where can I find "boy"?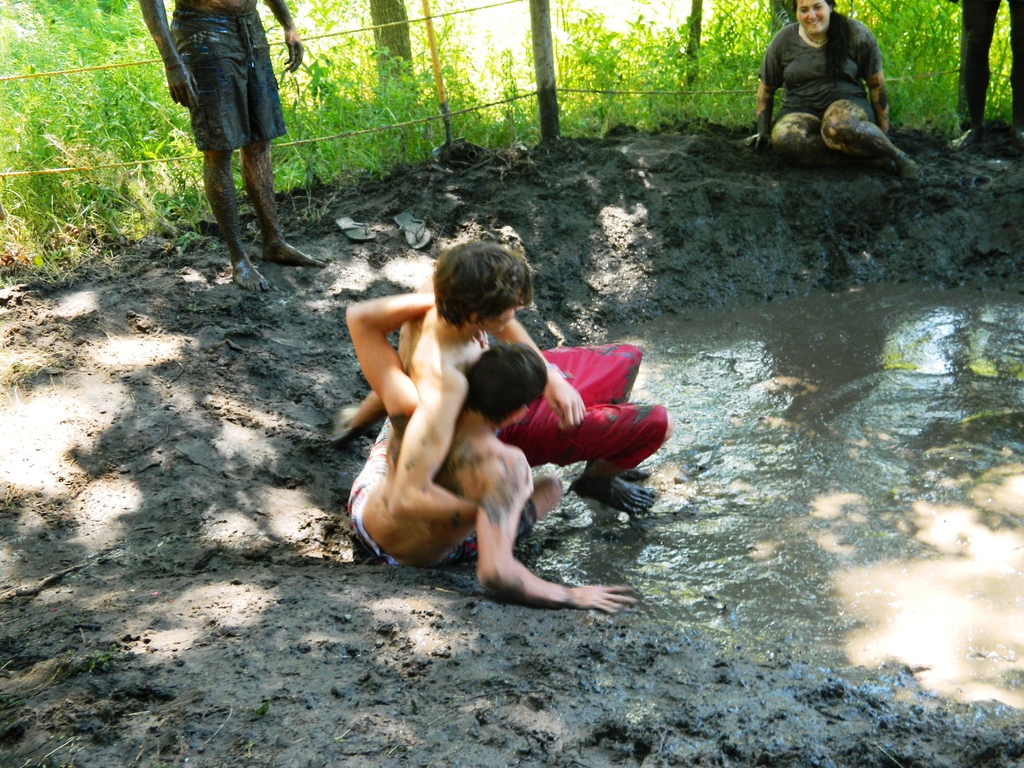
You can find it at Rect(333, 237, 671, 520).
